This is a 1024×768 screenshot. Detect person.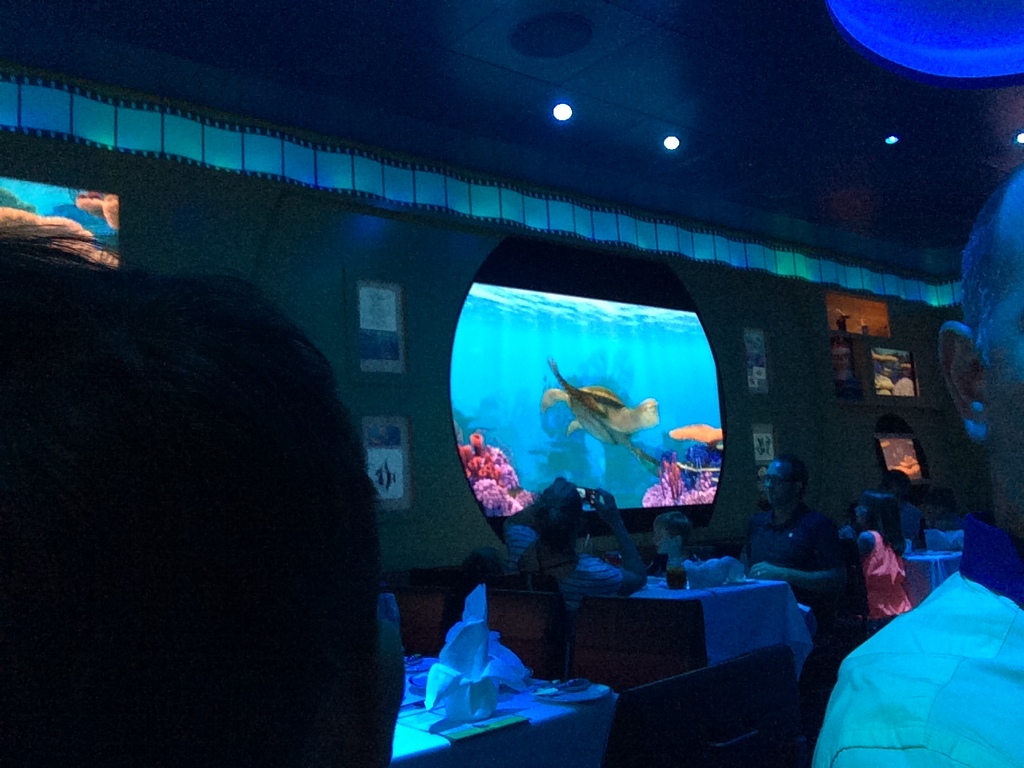
bbox=[649, 506, 700, 578].
